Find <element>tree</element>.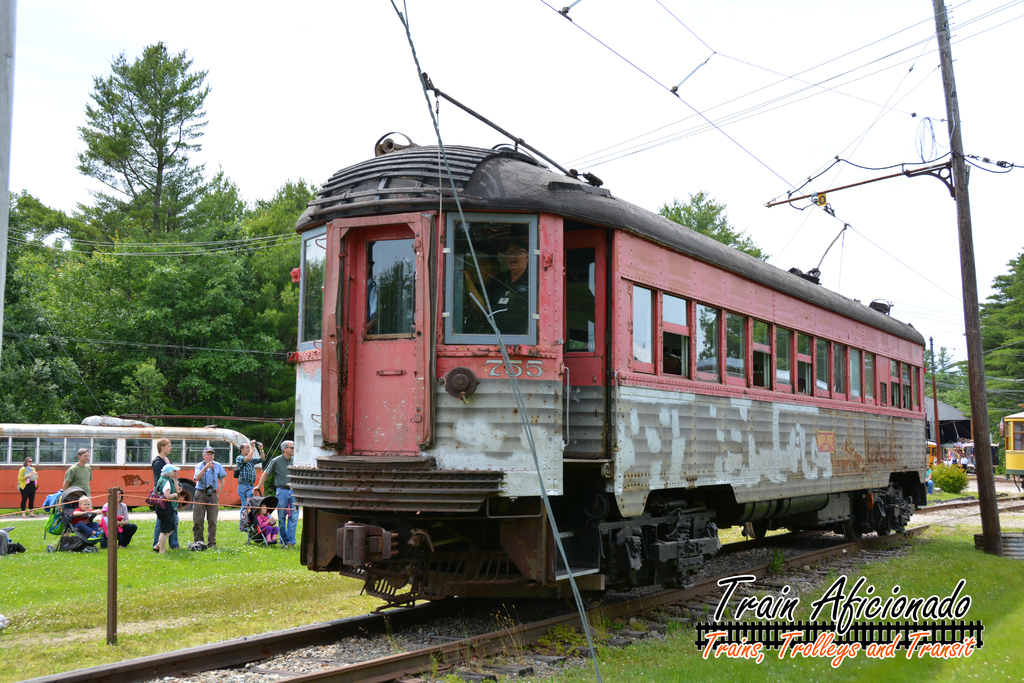
76/29/208/290.
